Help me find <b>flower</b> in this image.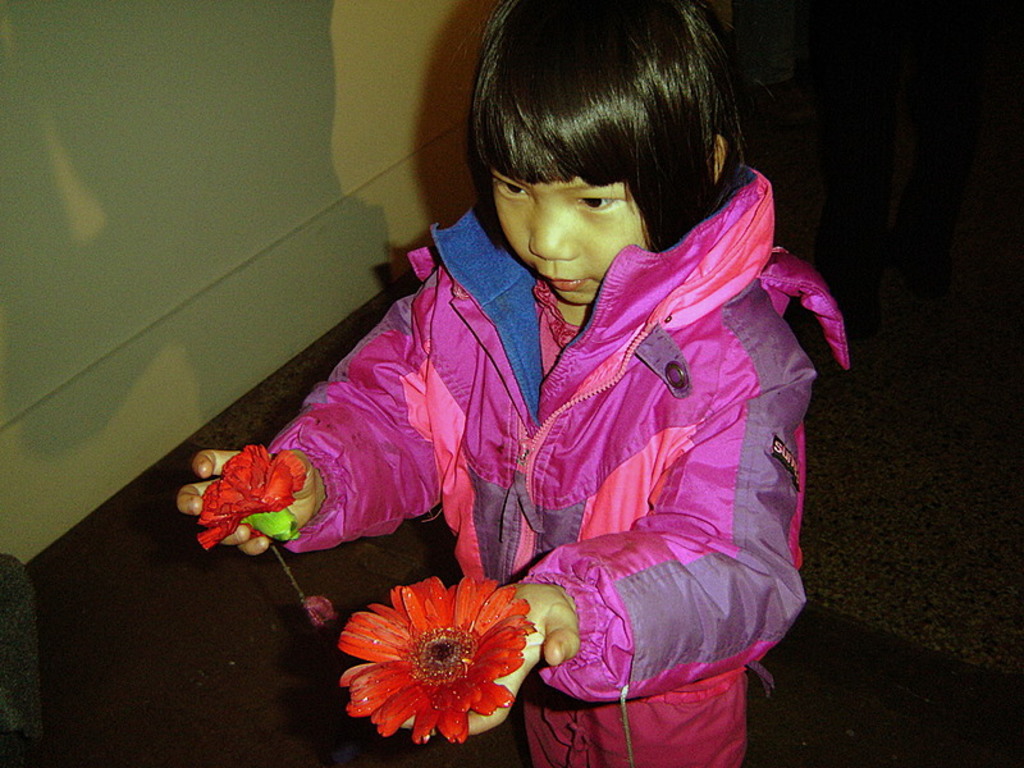
Found it: l=328, t=559, r=536, b=740.
